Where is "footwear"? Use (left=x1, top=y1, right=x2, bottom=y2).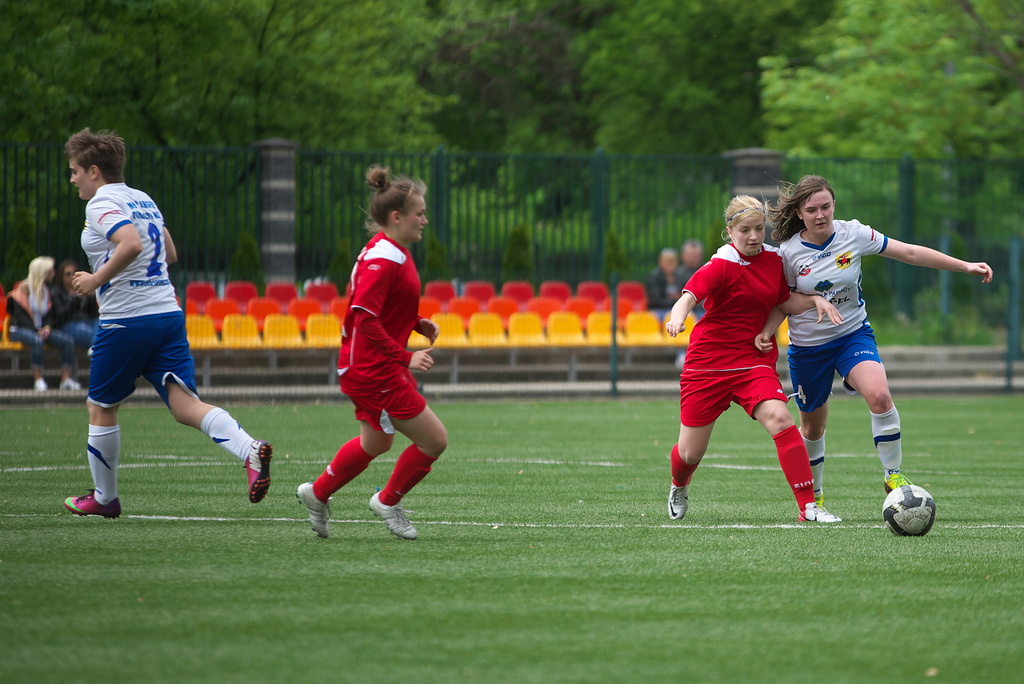
(left=56, top=379, right=83, bottom=392).
